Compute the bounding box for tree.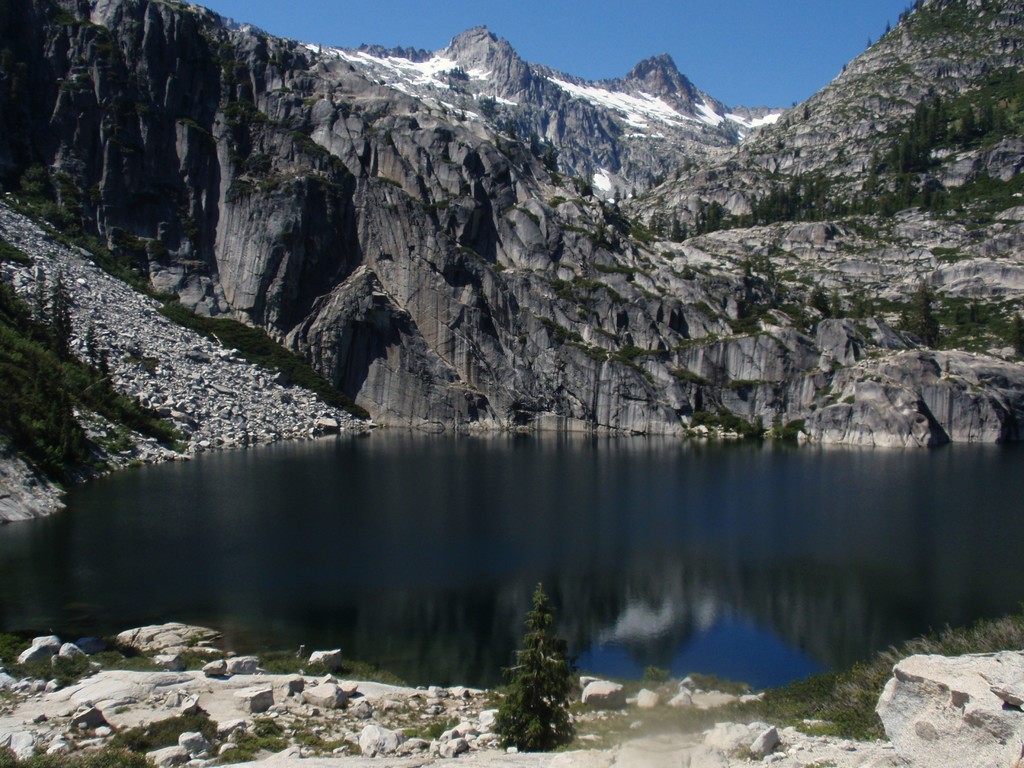
rect(884, 17, 891, 36).
